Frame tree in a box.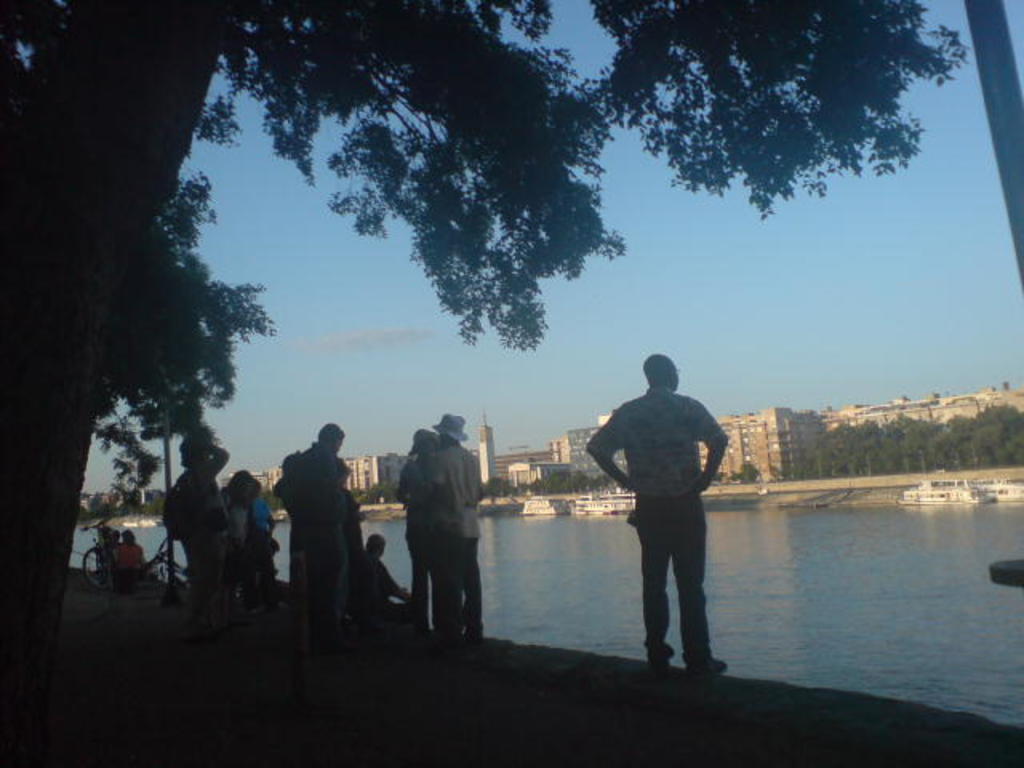
detection(0, 16, 973, 766).
